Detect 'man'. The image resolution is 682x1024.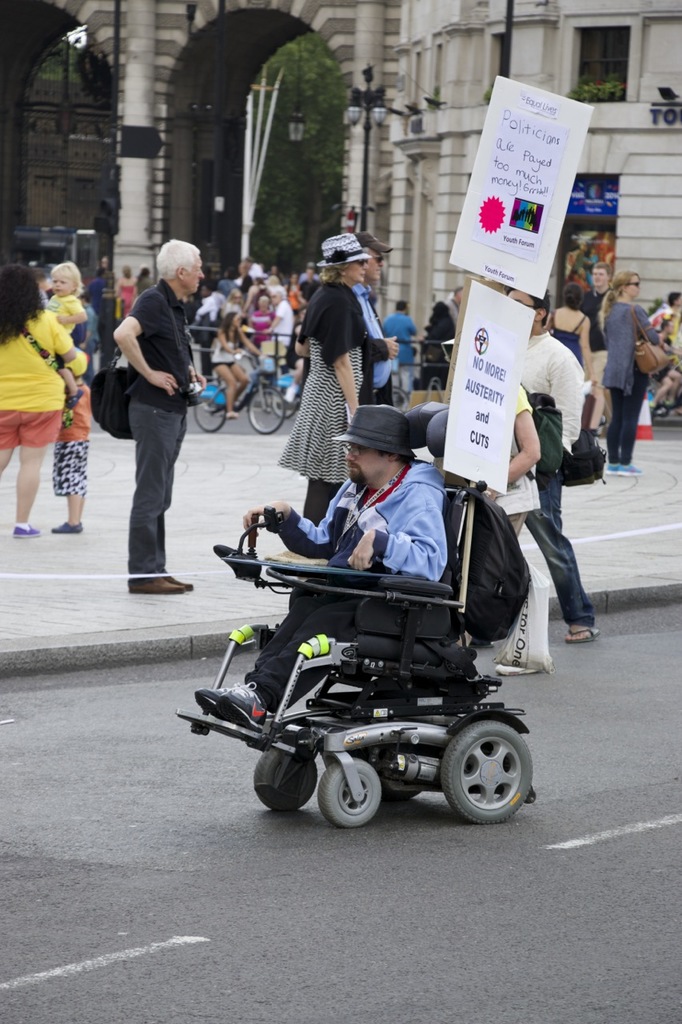
(502,250,603,659).
